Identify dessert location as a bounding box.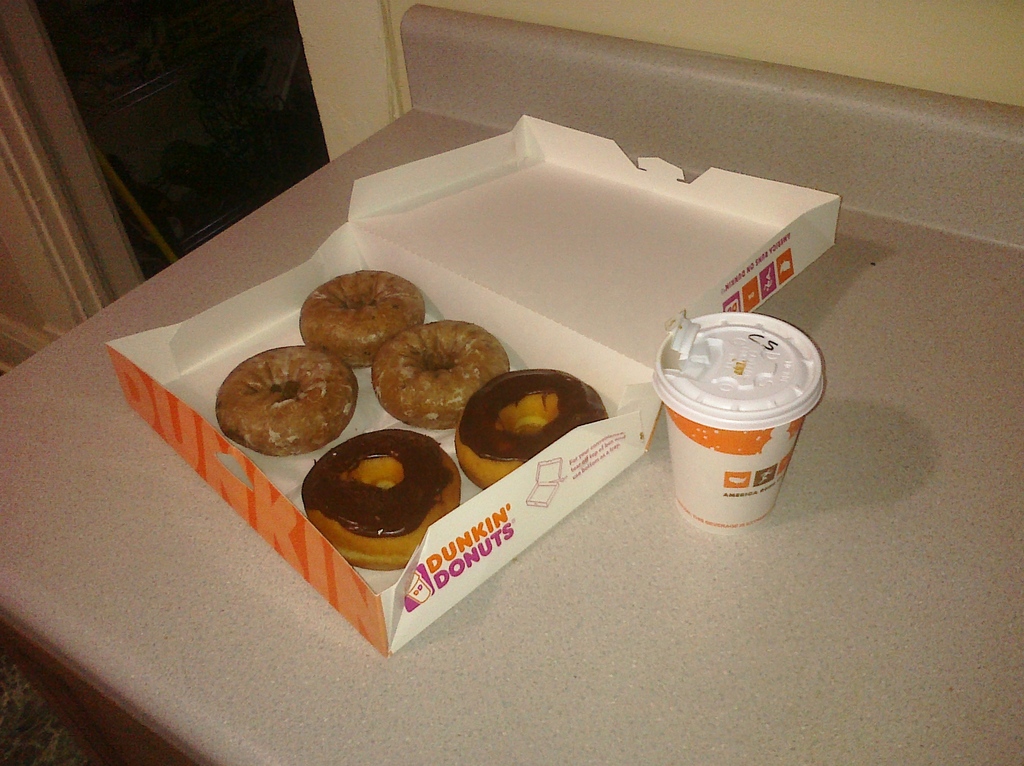
{"left": 300, "top": 420, "right": 461, "bottom": 574}.
